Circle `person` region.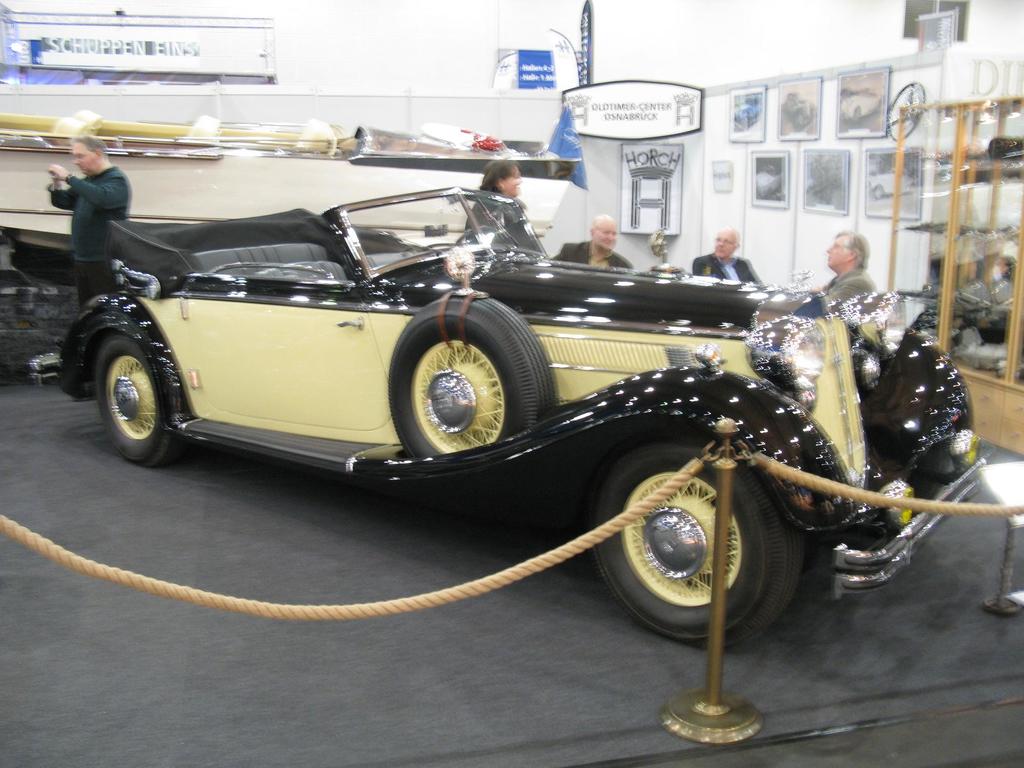
Region: x1=690 y1=228 x2=762 y2=285.
